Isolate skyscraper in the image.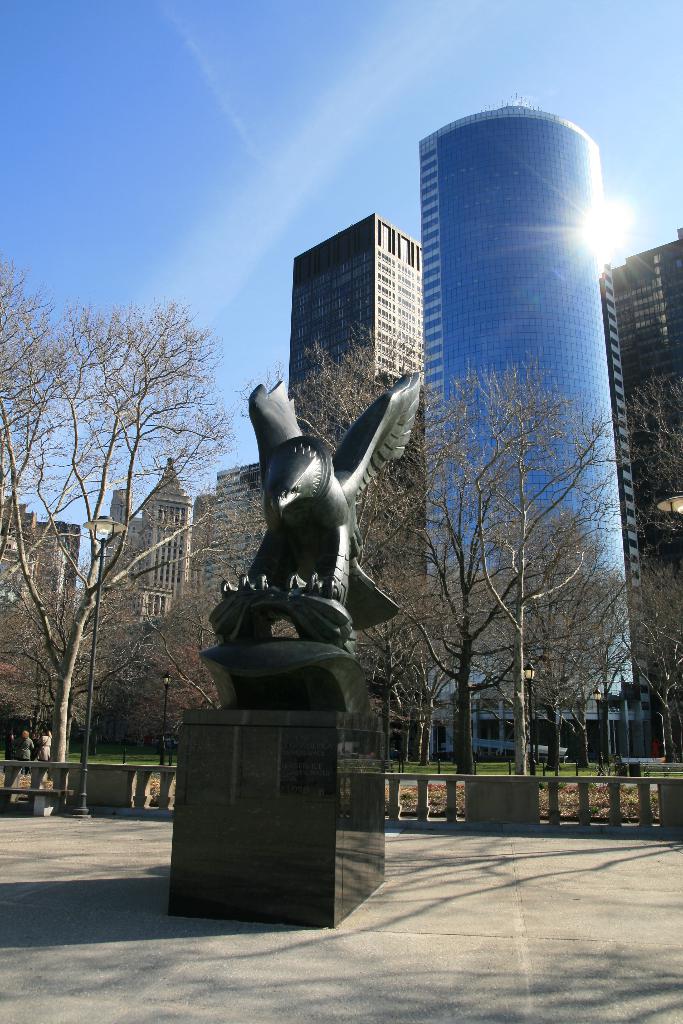
Isolated region: l=270, t=214, r=429, b=760.
